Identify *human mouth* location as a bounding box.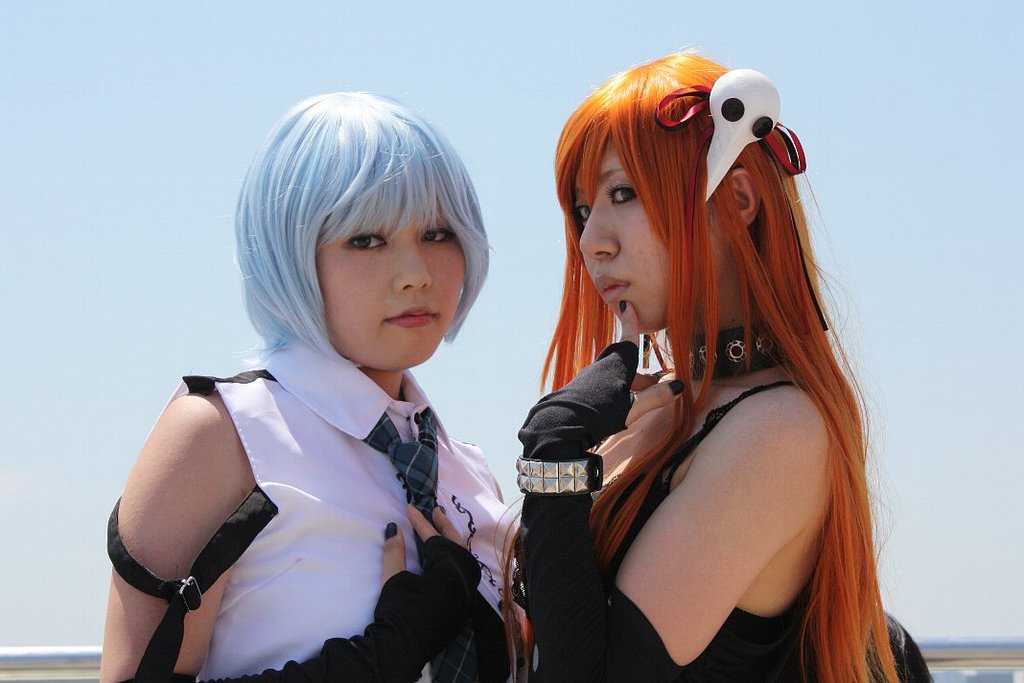
599:271:631:301.
